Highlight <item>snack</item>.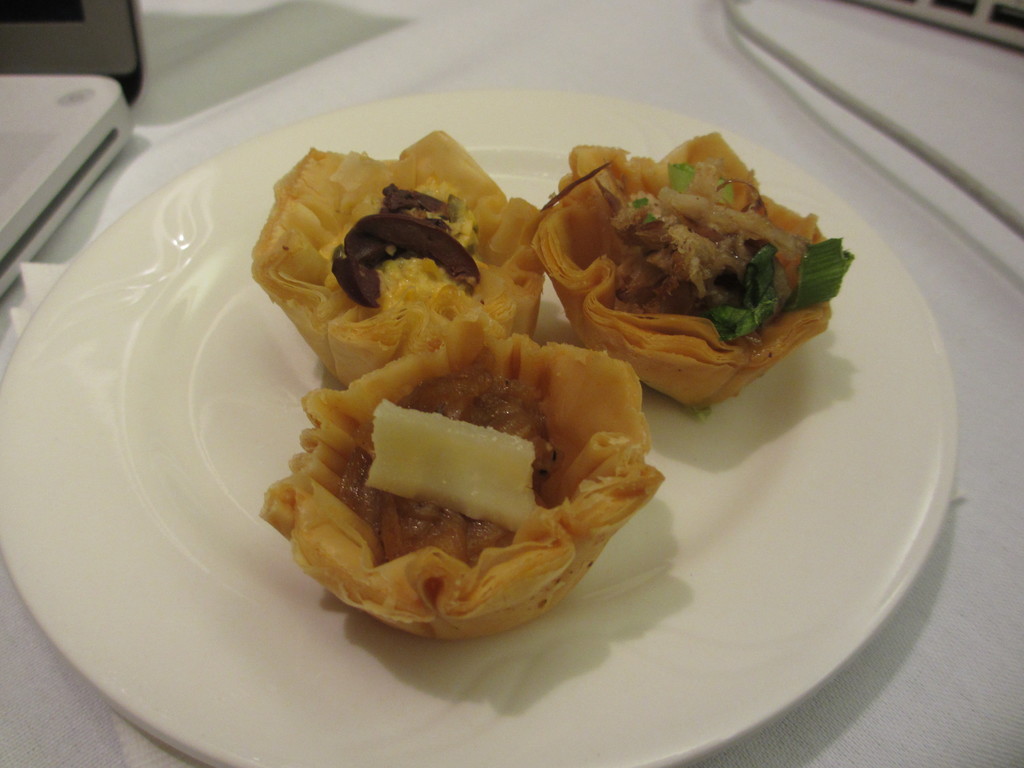
Highlighted region: [250, 127, 554, 387].
